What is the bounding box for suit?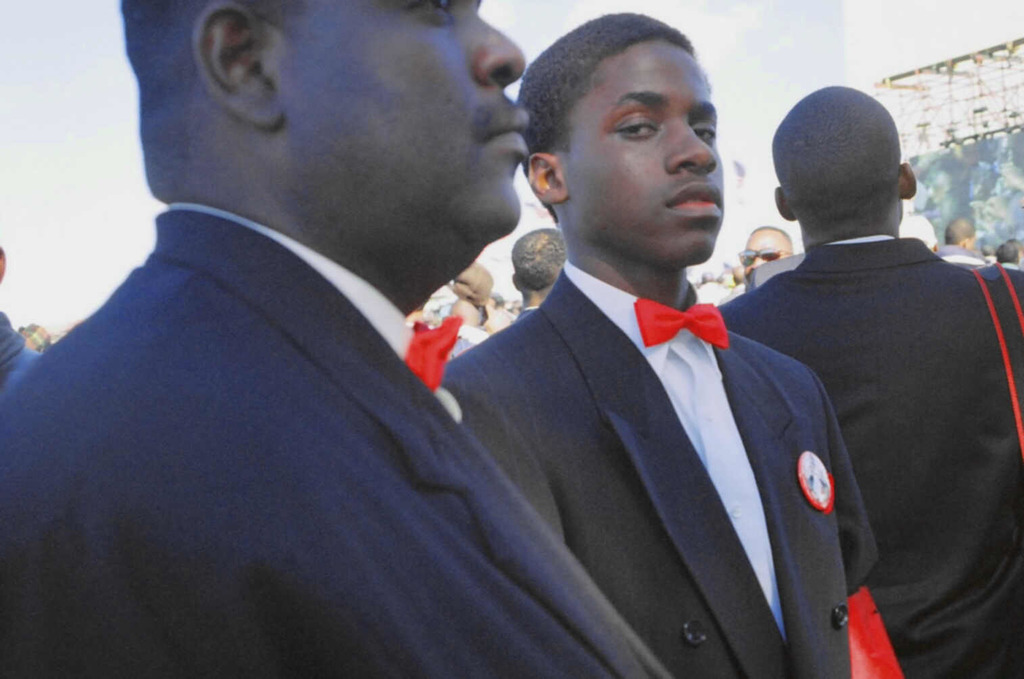
bbox=(715, 235, 1023, 678).
